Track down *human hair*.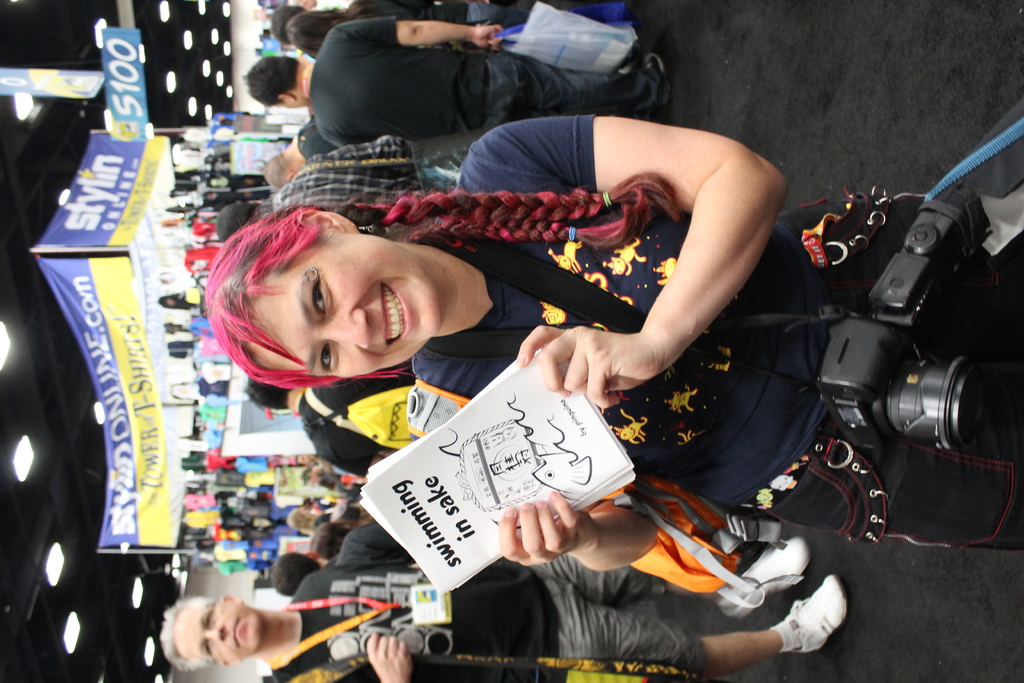
Tracked to left=271, top=550, right=323, bottom=604.
